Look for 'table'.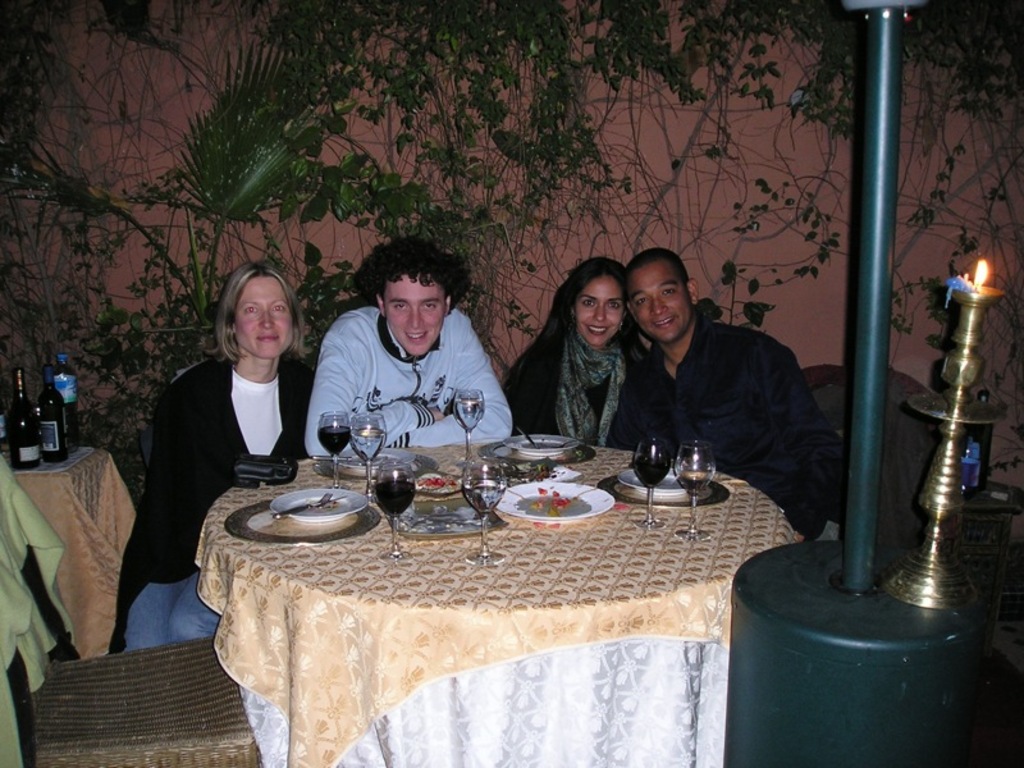
Found: 0 444 137 662.
